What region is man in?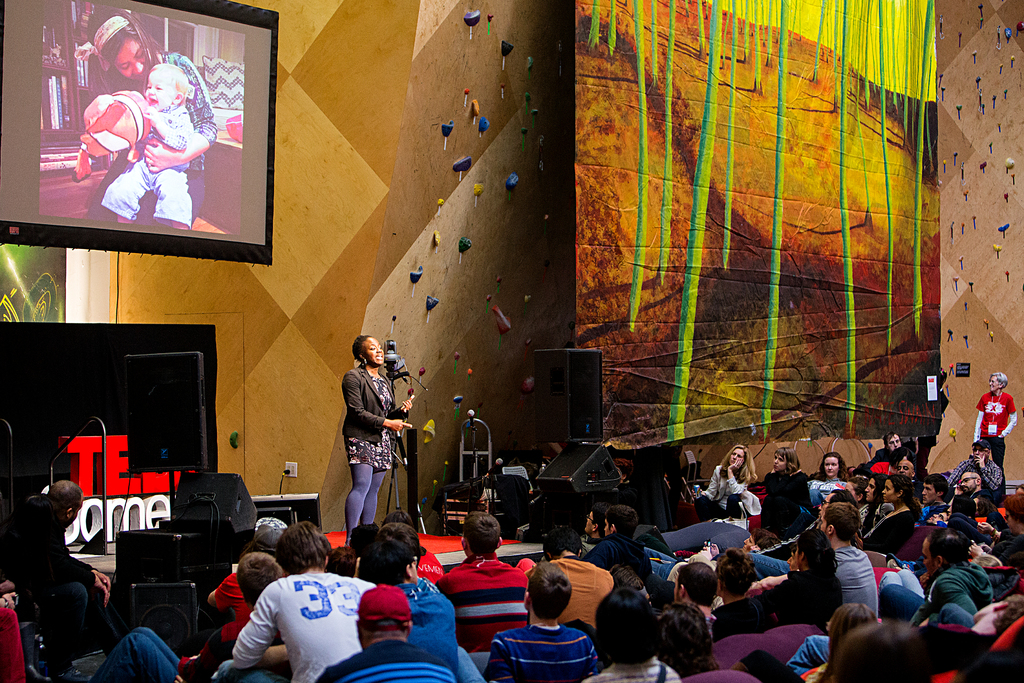
locate(312, 585, 458, 682).
